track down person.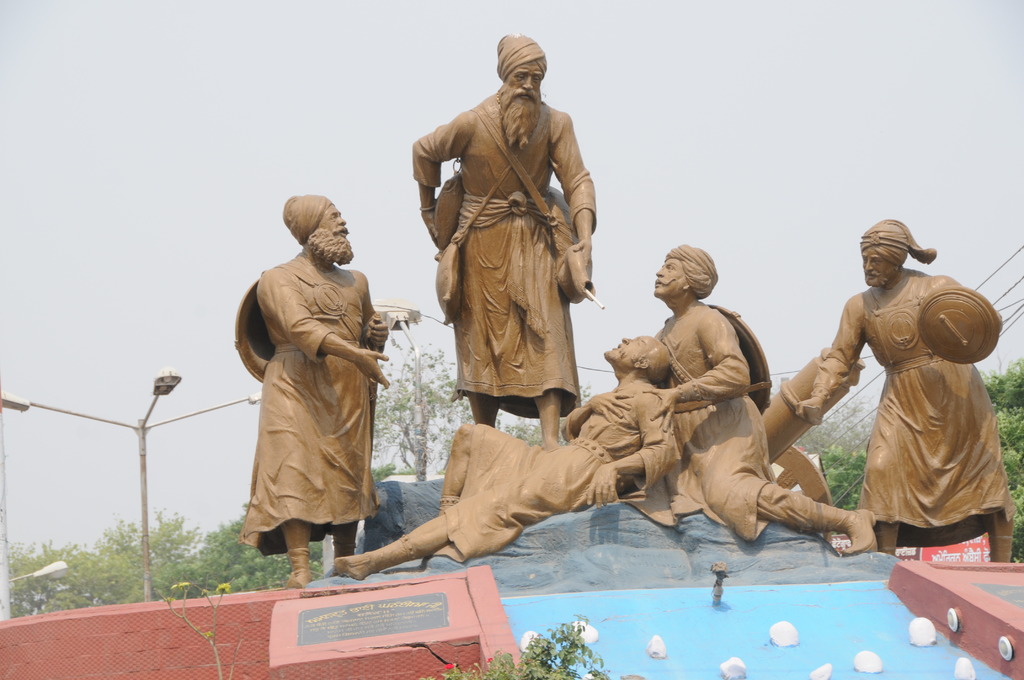
Tracked to <bbox>328, 332, 673, 588</bbox>.
